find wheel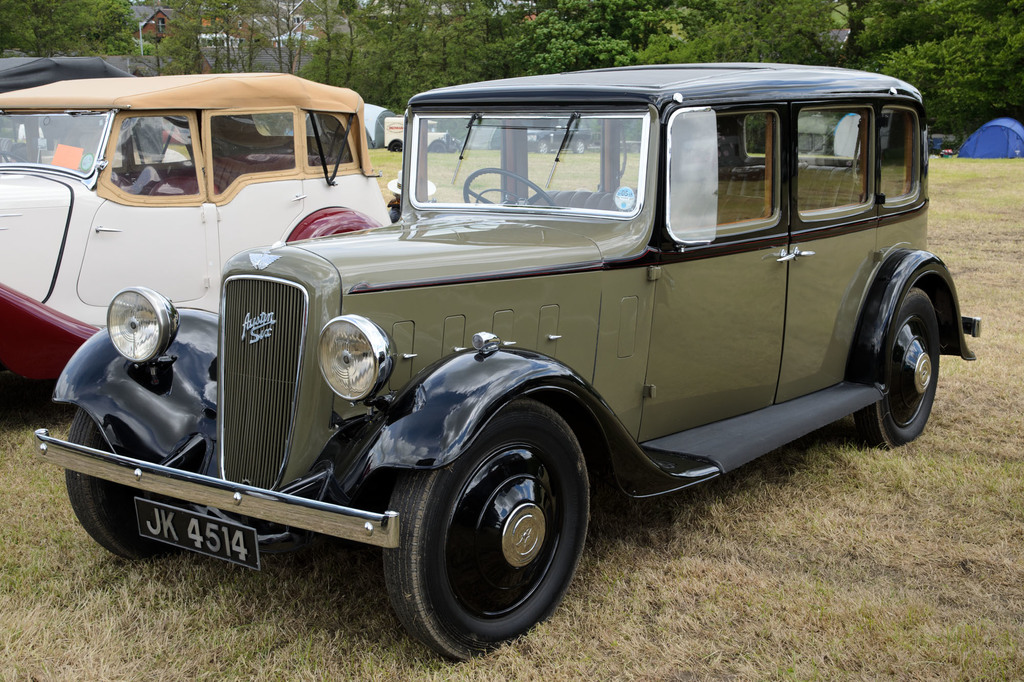
858 286 939 443
